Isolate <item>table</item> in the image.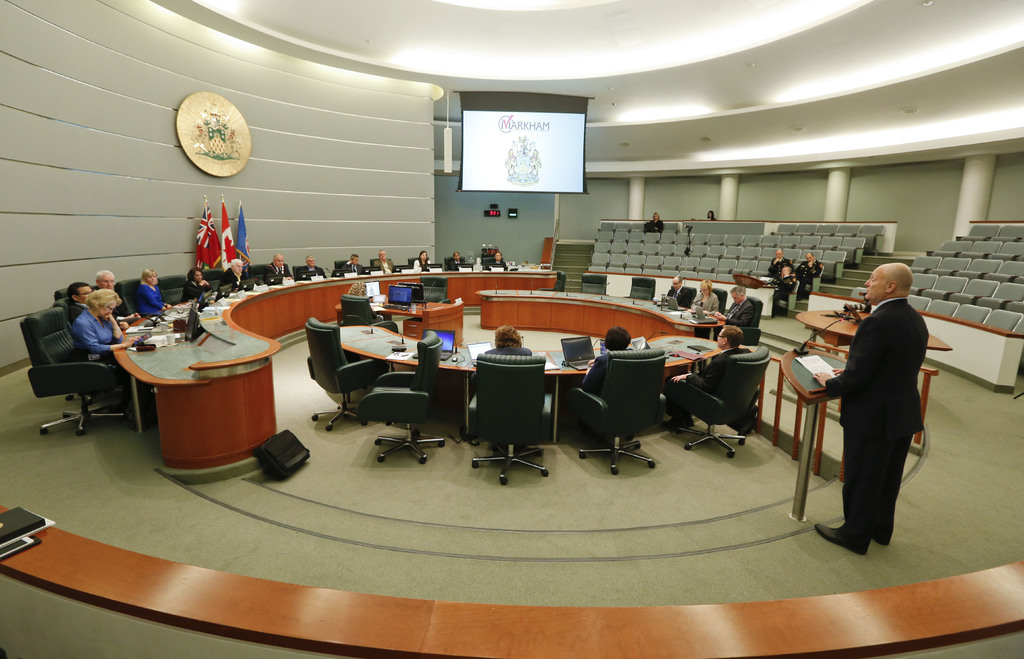
Isolated region: x1=796, y1=311, x2=954, y2=353.
